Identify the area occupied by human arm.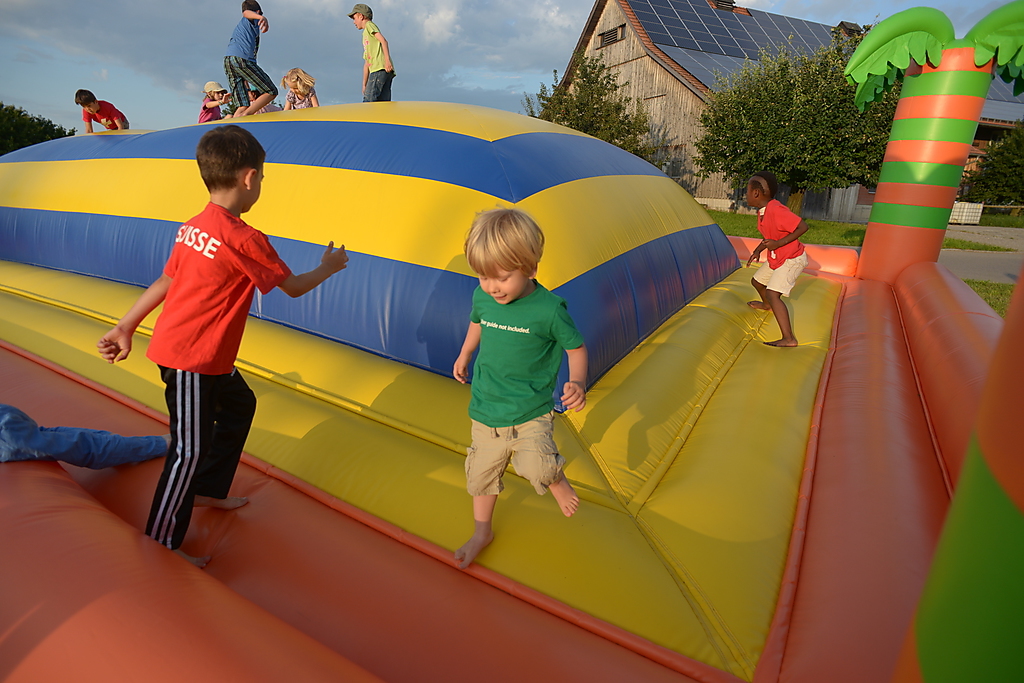
Area: box=[201, 91, 236, 108].
